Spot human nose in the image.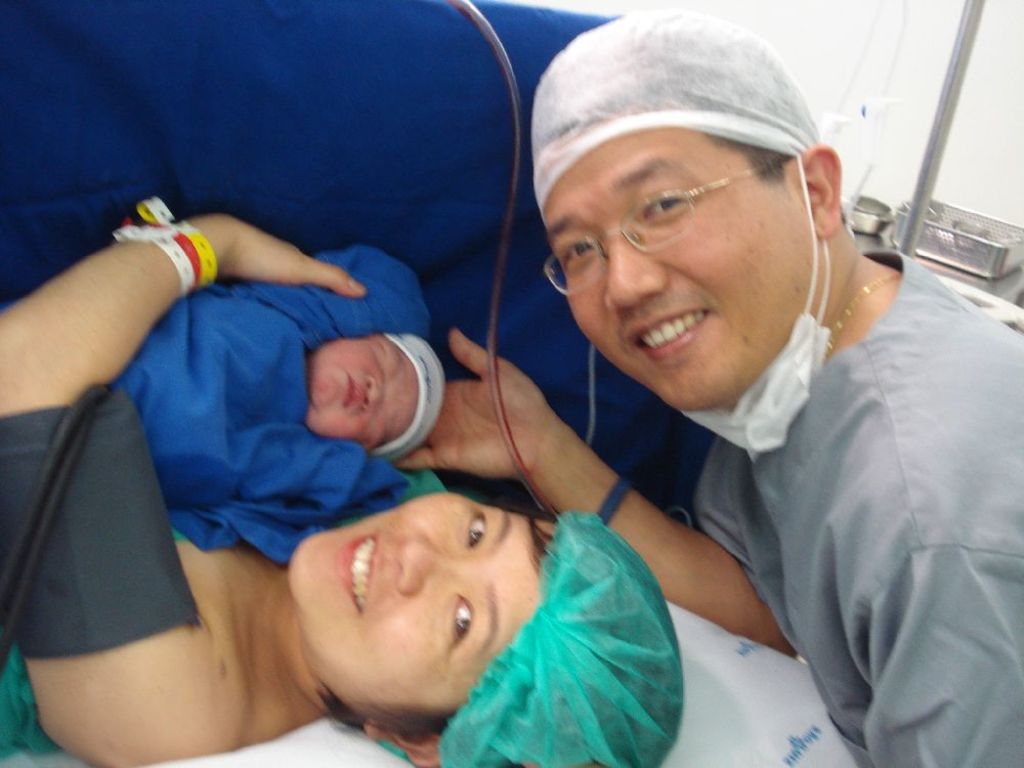
human nose found at (left=364, top=376, right=386, bottom=409).
